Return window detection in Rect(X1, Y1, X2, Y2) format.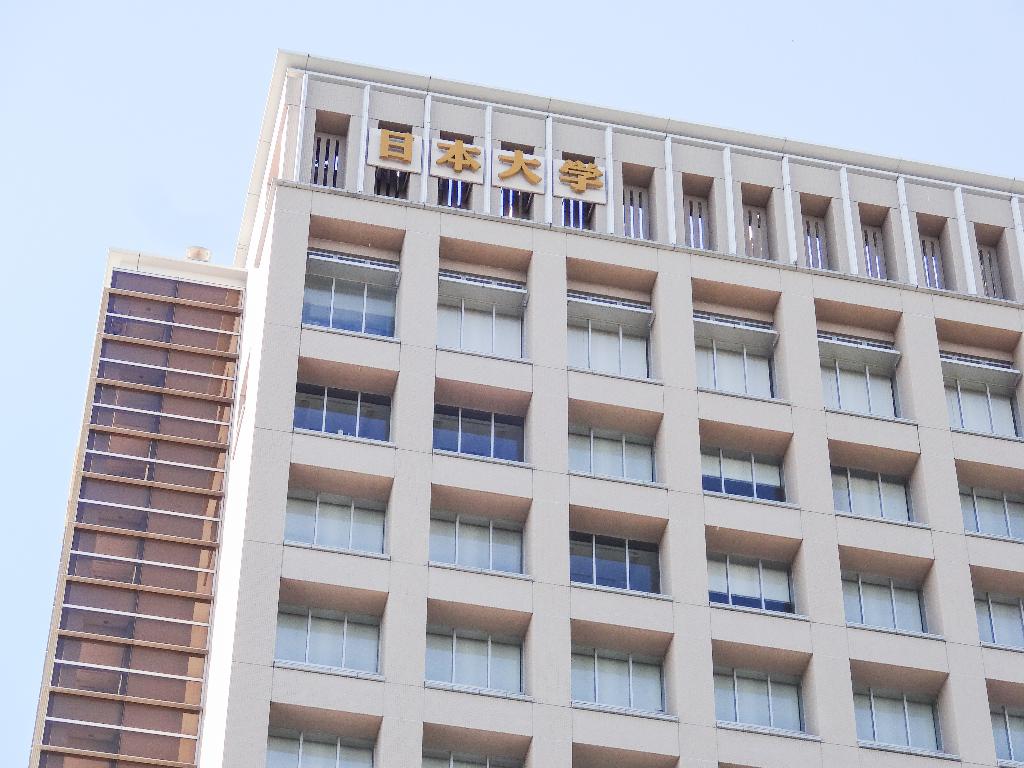
Rect(424, 722, 532, 767).
